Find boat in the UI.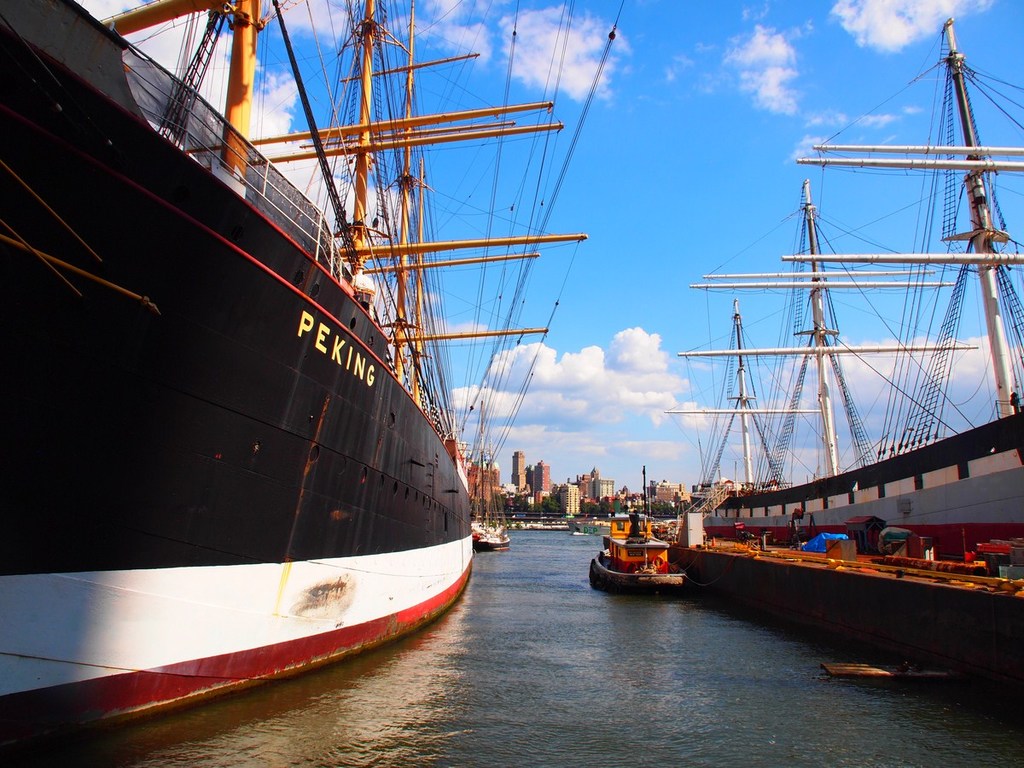
UI element at [left=473, top=401, right=520, bottom=562].
